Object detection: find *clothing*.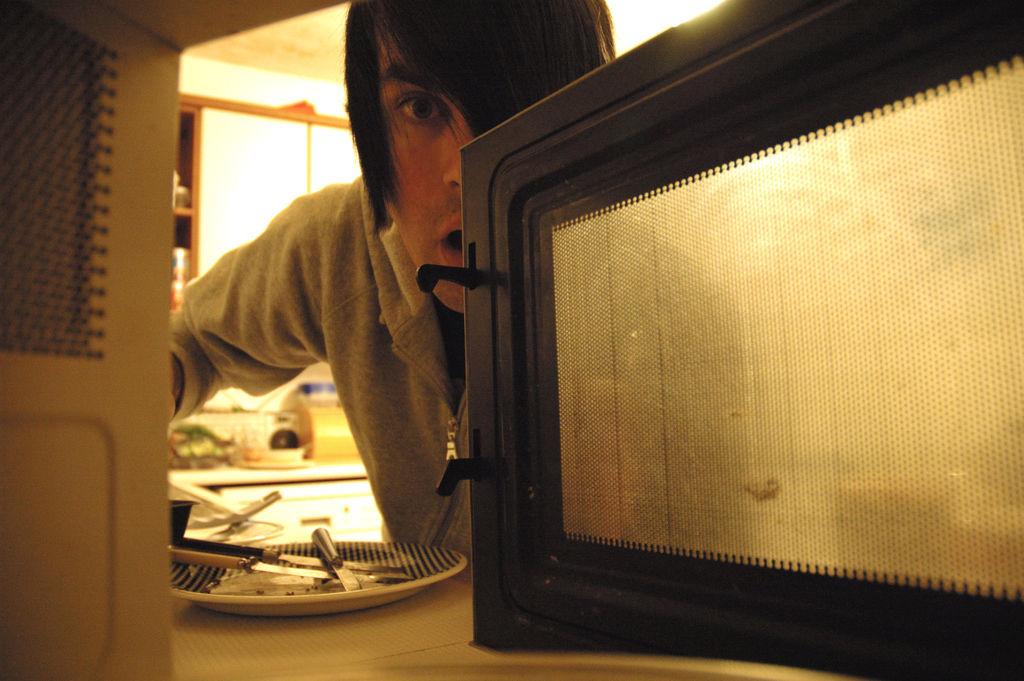
174, 168, 752, 580.
